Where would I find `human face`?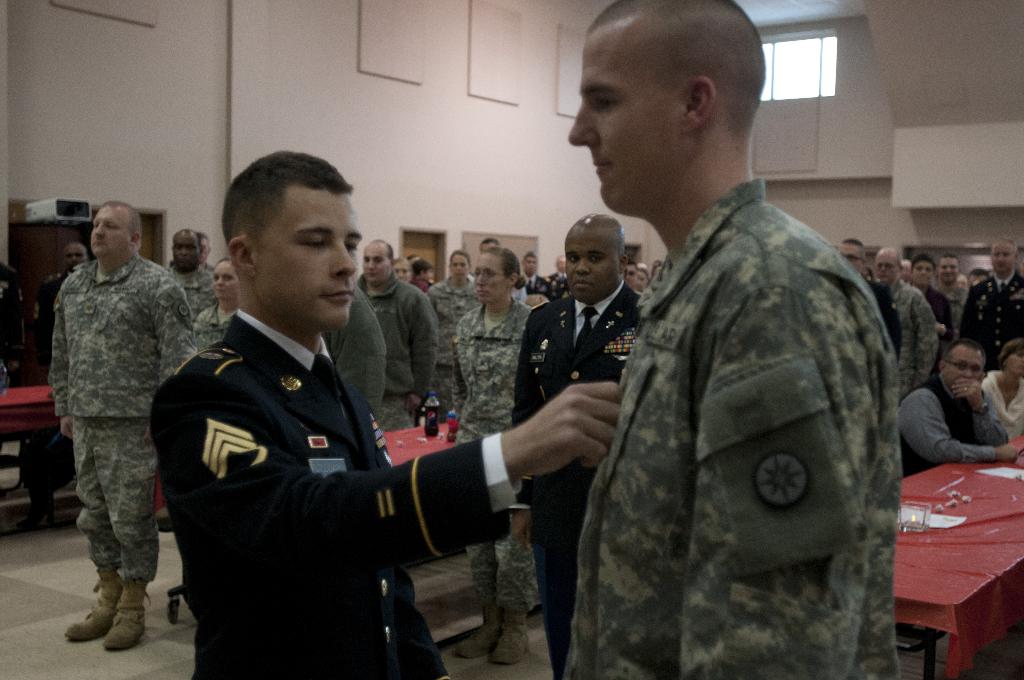
At 900, 260, 913, 279.
